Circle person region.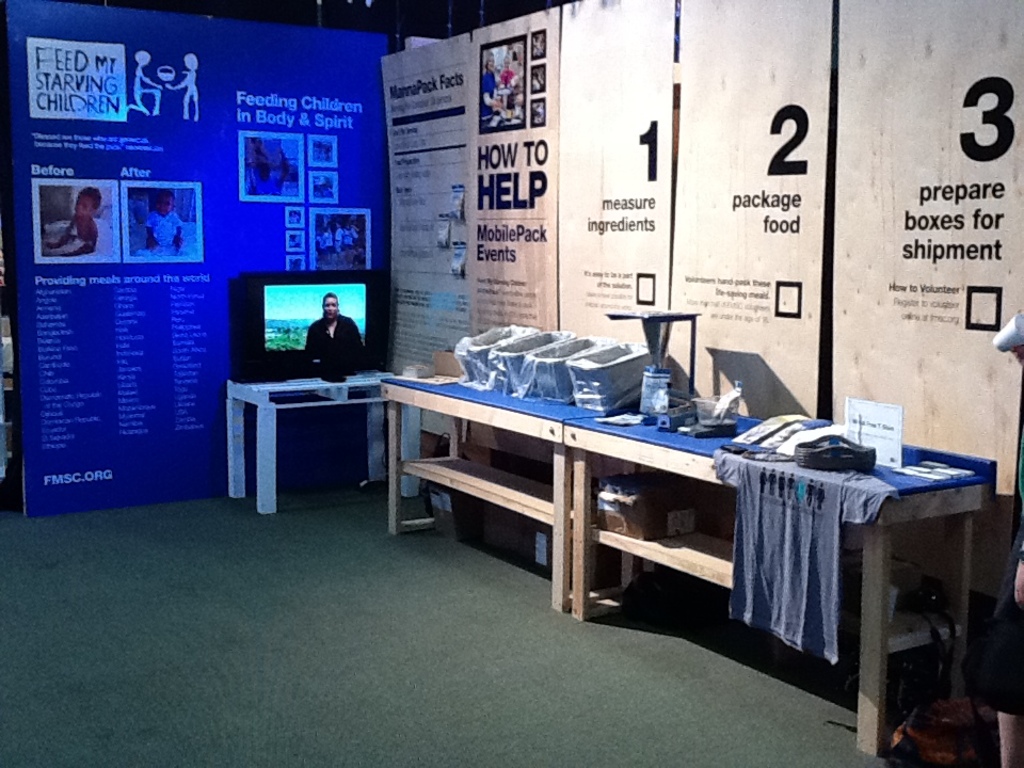
Region: left=293, top=278, right=365, bottom=389.
